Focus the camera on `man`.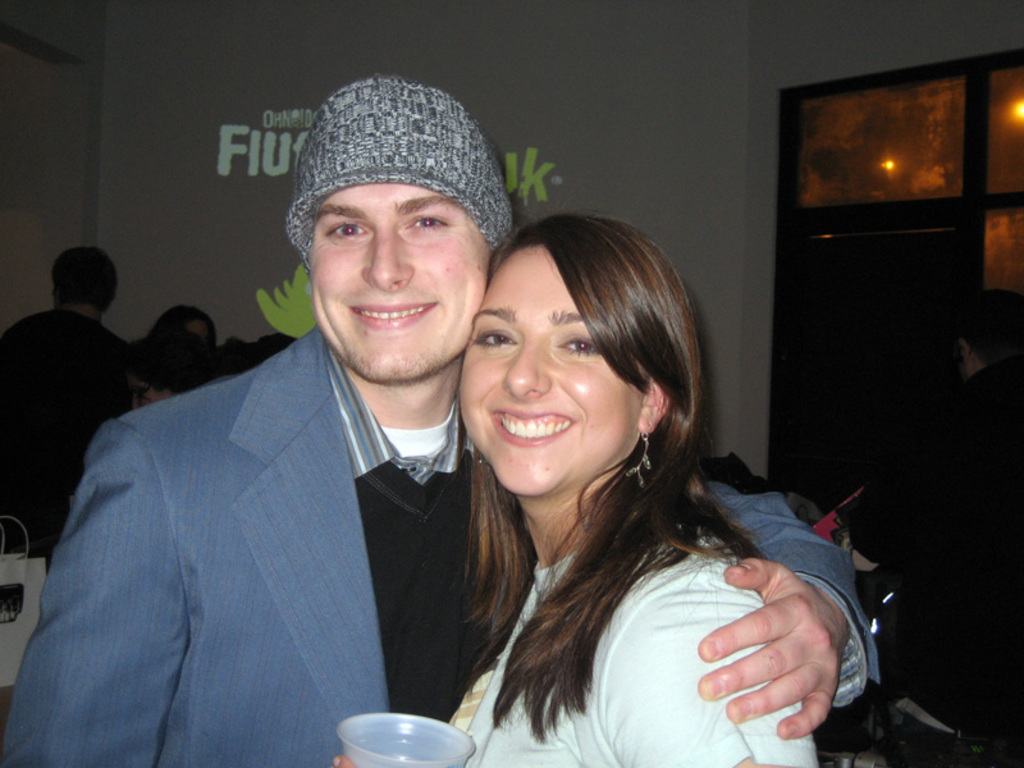
Focus region: l=6, t=76, r=879, b=767.
